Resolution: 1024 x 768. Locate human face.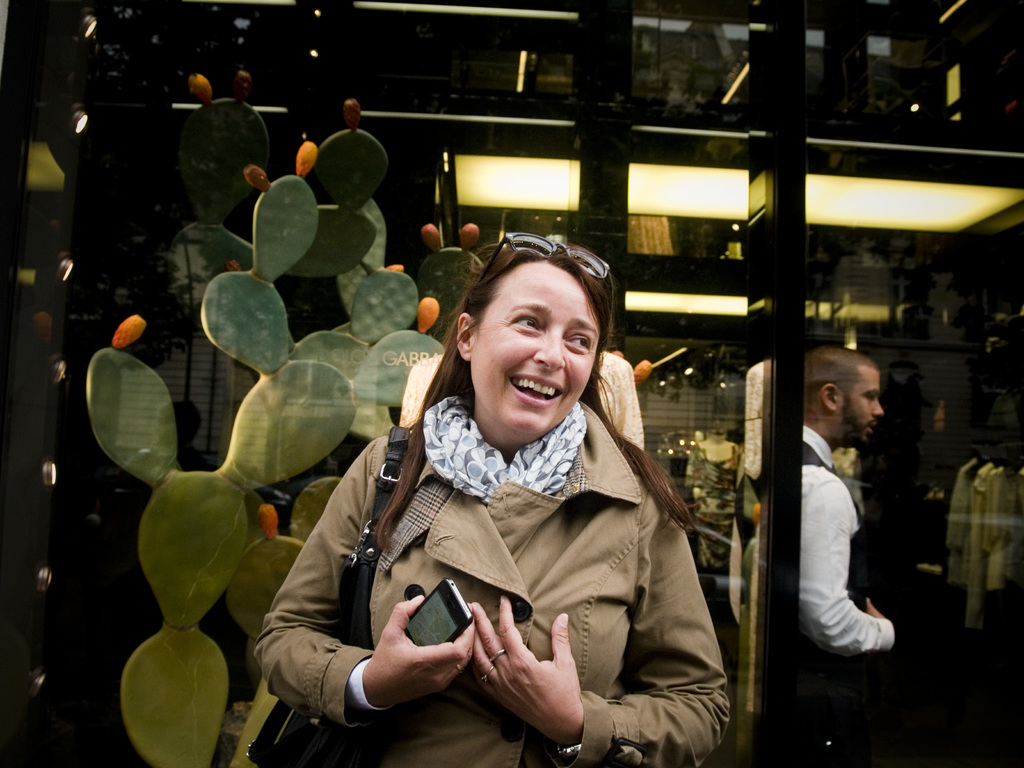
x1=850 y1=364 x2=888 y2=446.
